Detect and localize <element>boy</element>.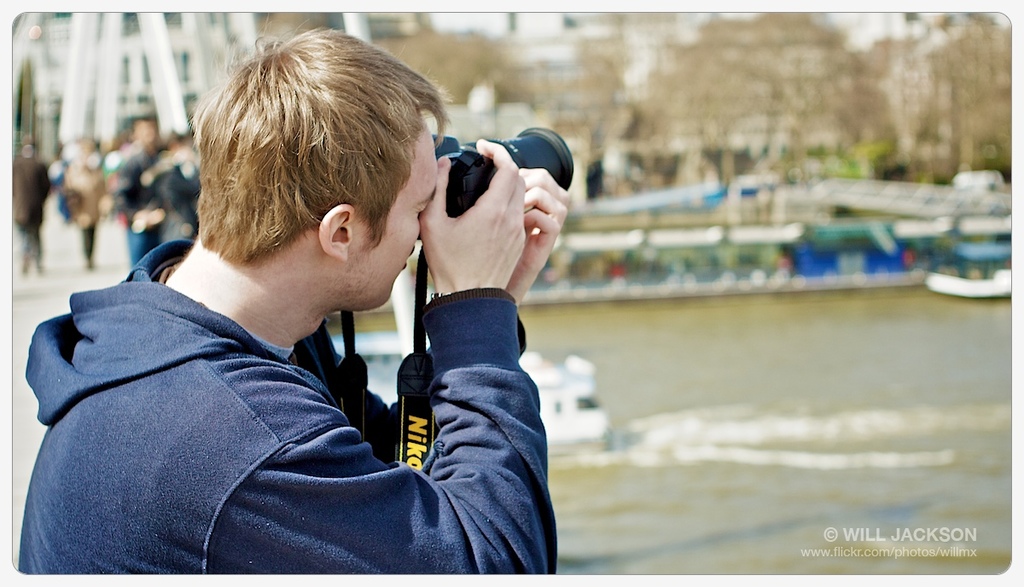
Localized at left=29, top=11, right=556, bottom=556.
